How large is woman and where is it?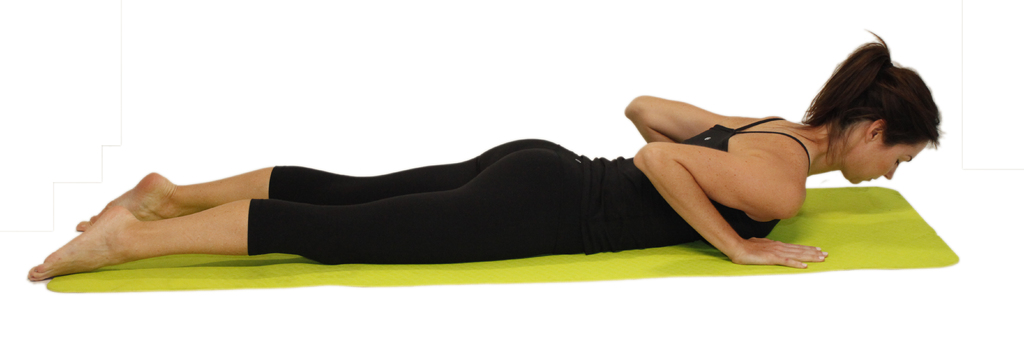
Bounding box: bbox=(46, 87, 926, 280).
